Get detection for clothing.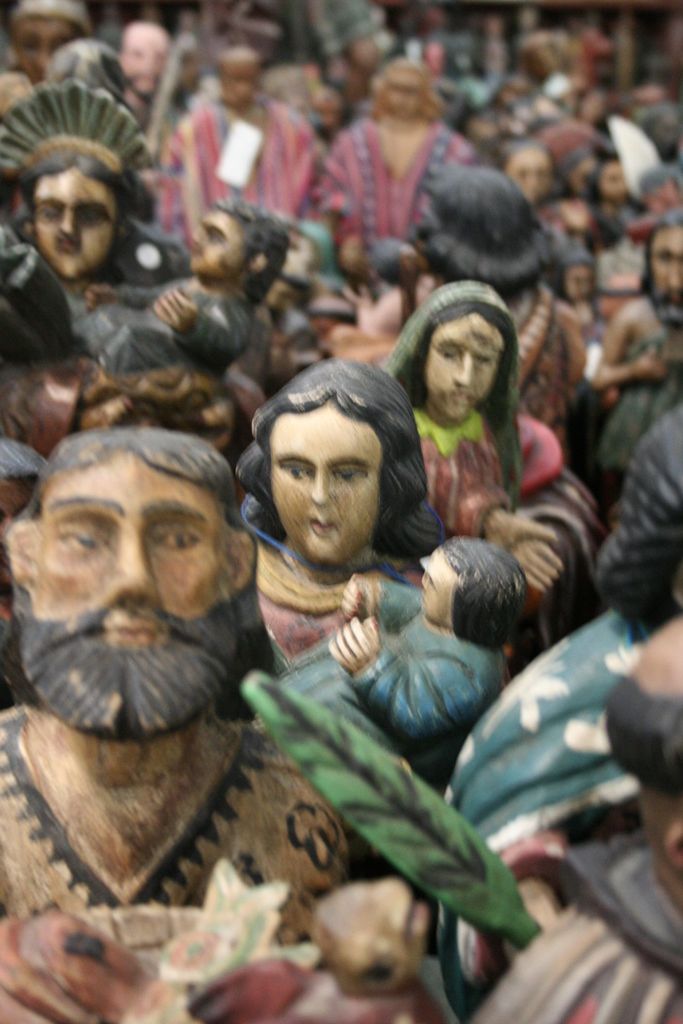
Detection: region(314, 106, 458, 250).
